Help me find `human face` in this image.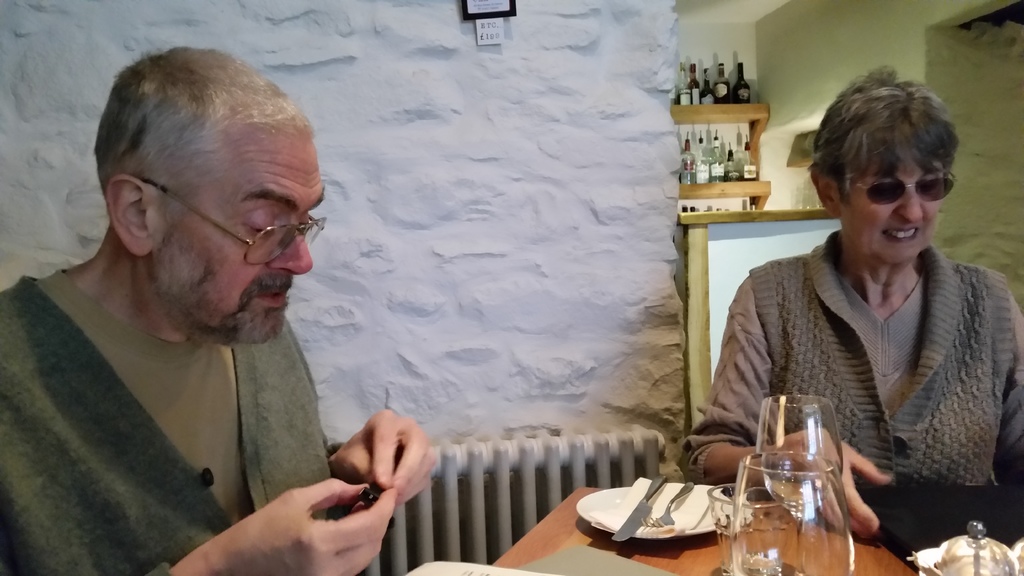
Found it: {"left": 152, "top": 114, "right": 319, "bottom": 351}.
